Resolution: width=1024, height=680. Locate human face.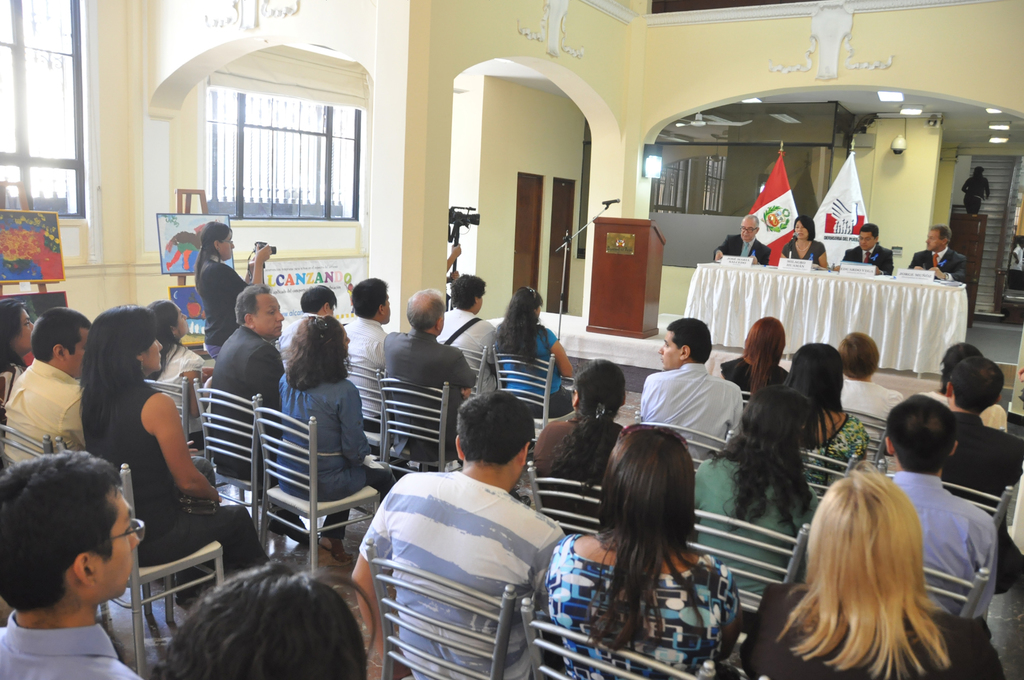
box(255, 296, 284, 339).
